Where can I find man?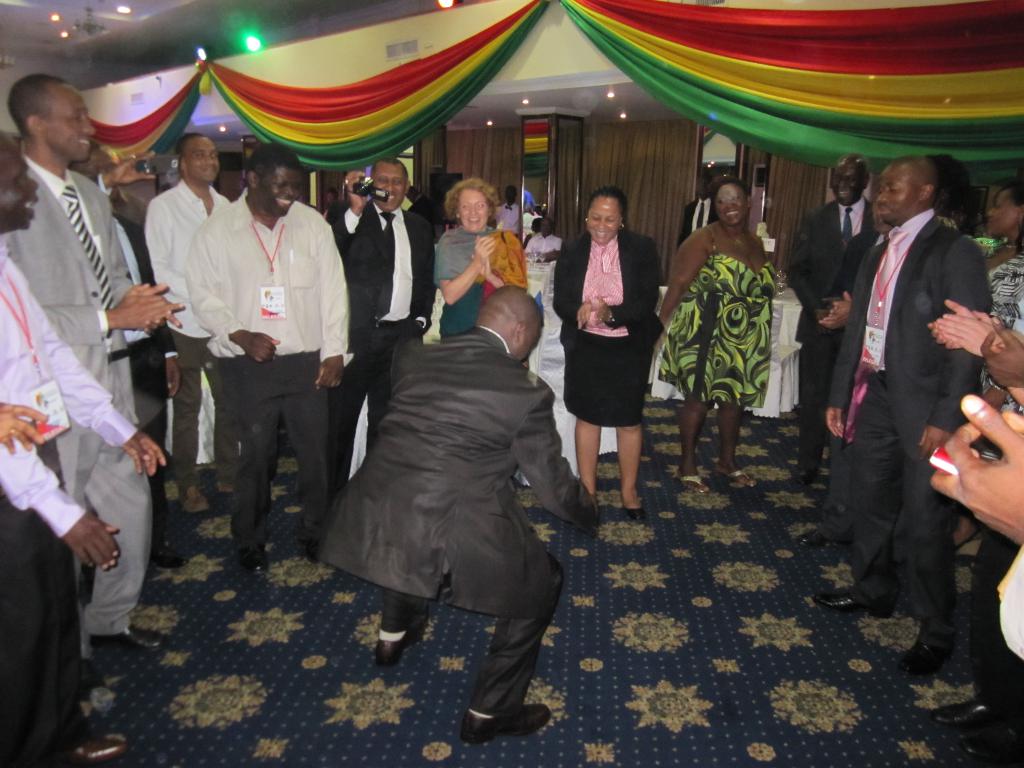
You can find it at <region>317, 285, 616, 746</region>.
